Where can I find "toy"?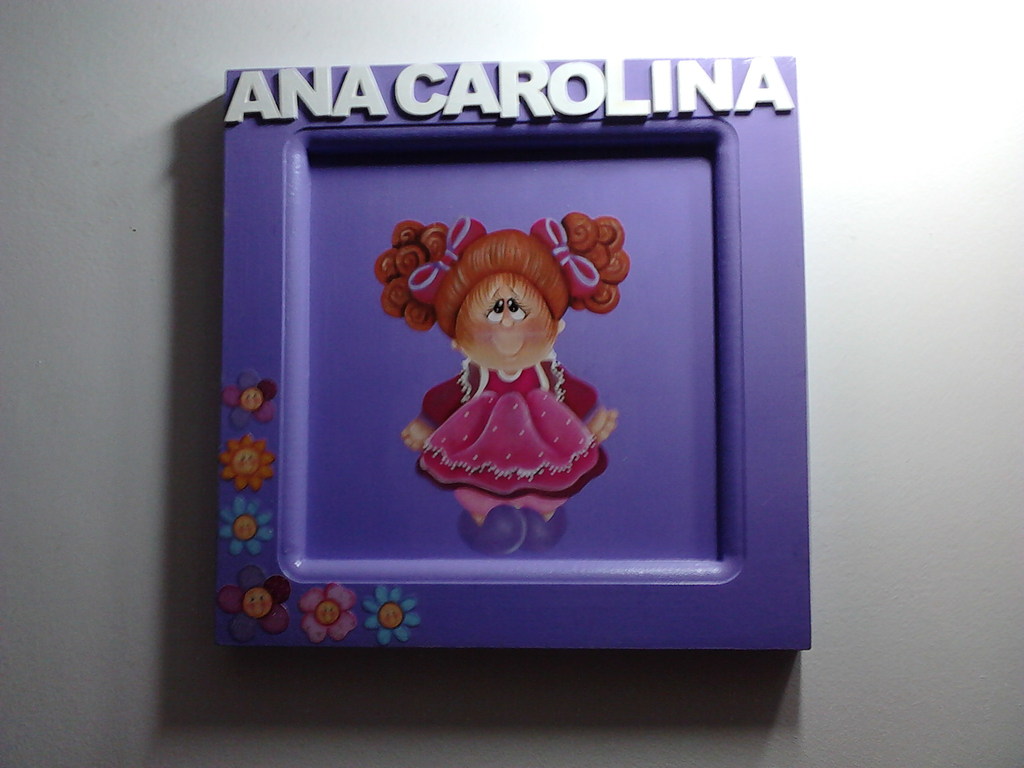
You can find it at box(387, 203, 639, 538).
